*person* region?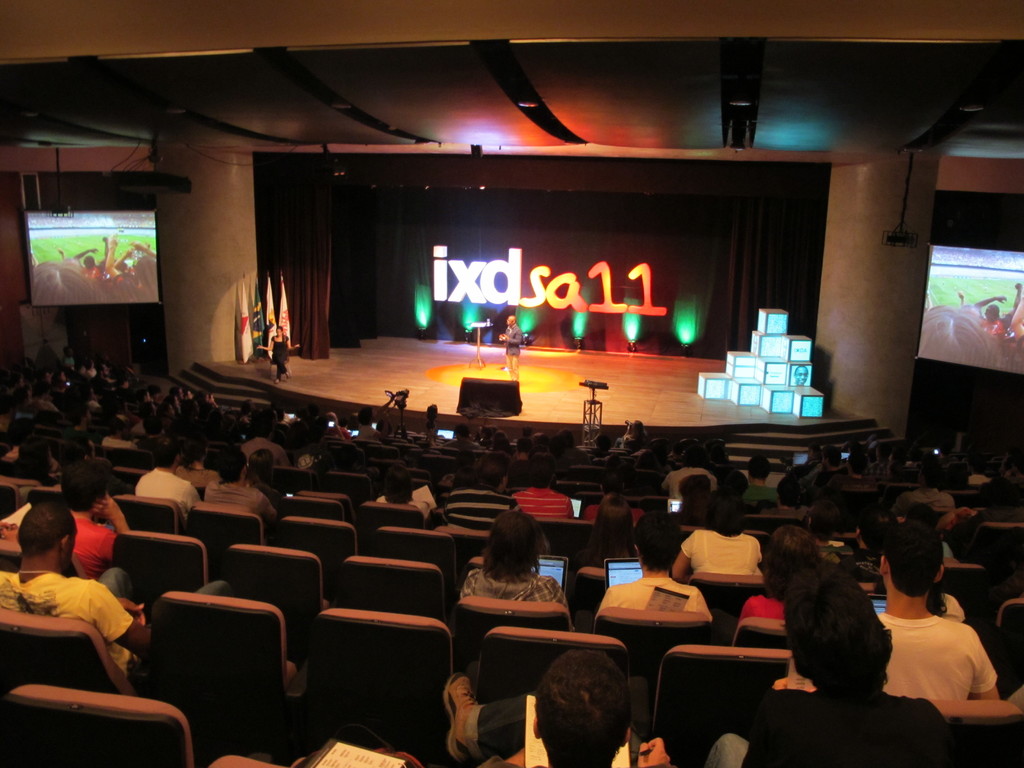
x1=575, y1=486, x2=646, y2=580
